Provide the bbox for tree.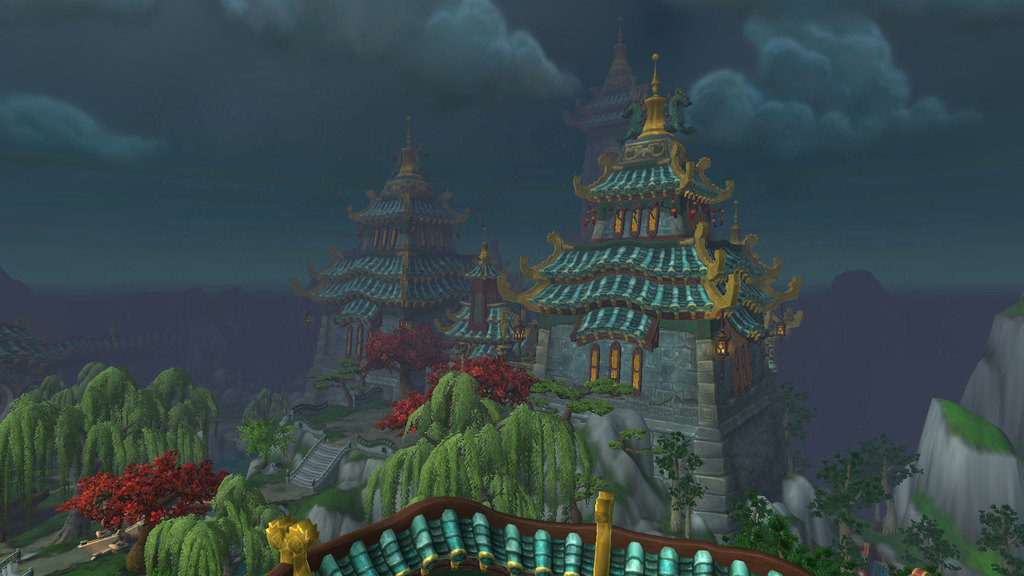
(x1=234, y1=388, x2=293, y2=469).
